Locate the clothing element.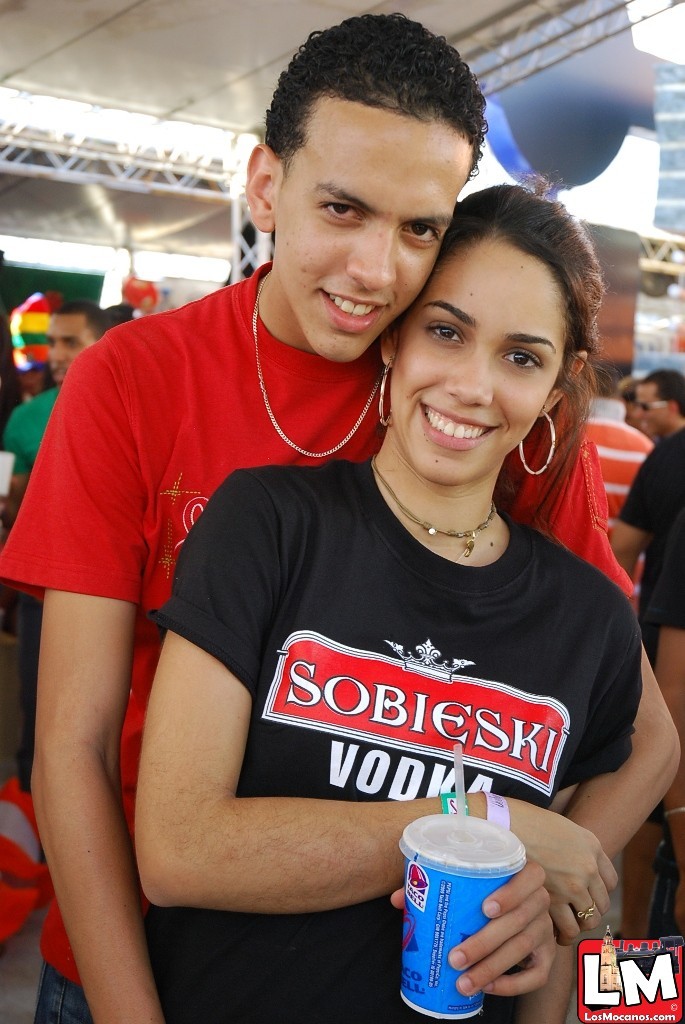
Element bbox: 603 430 684 810.
